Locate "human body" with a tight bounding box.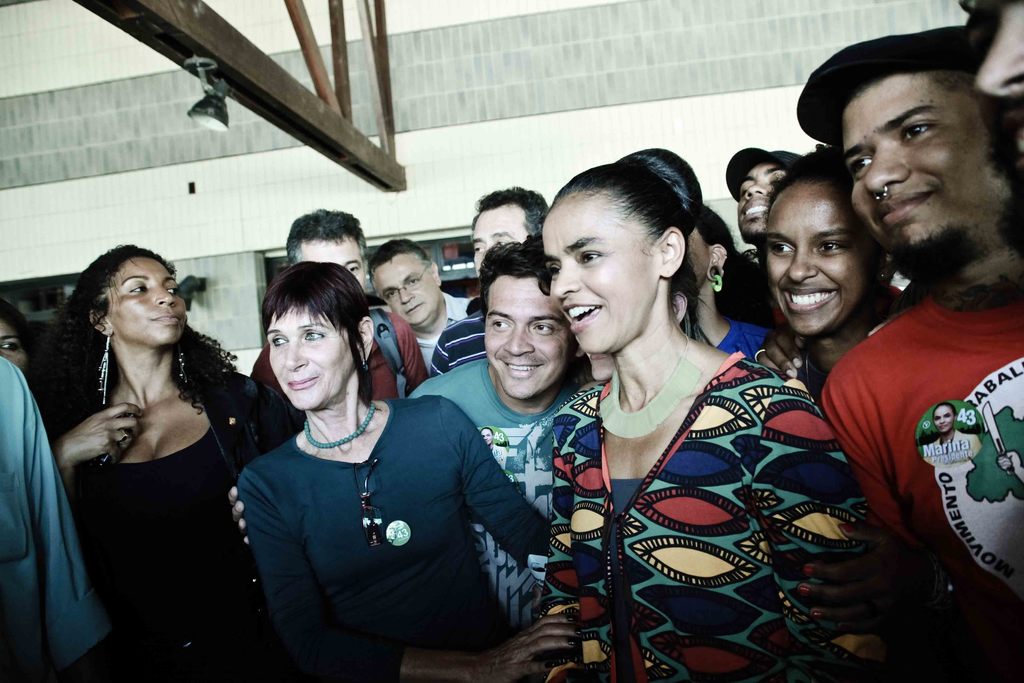
[42,232,262,650].
